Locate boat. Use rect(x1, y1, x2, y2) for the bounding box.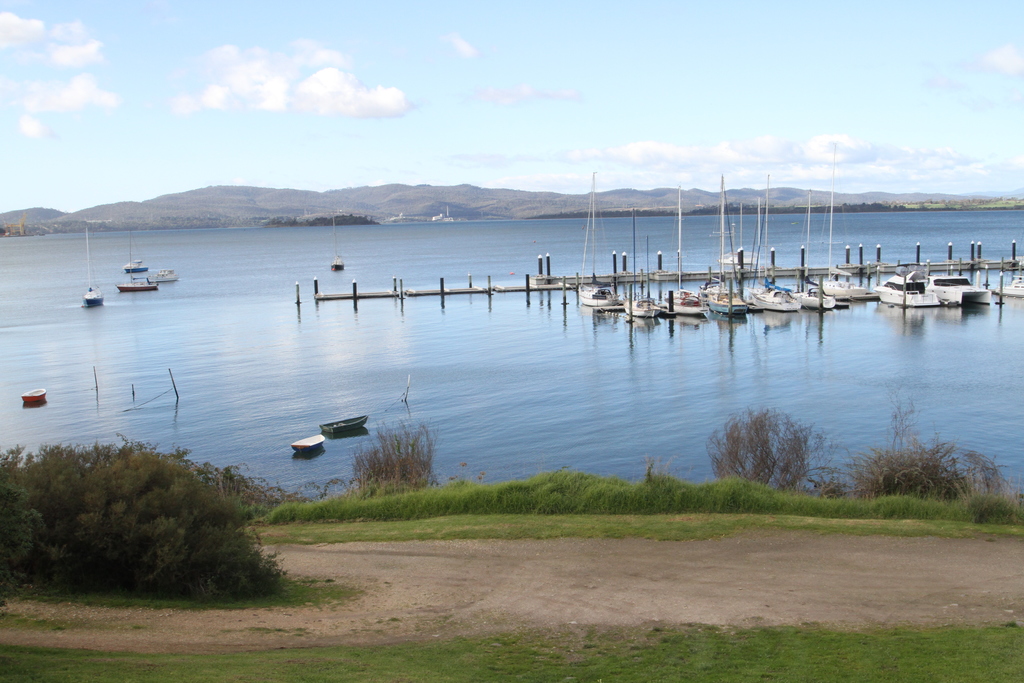
rect(123, 257, 149, 274).
